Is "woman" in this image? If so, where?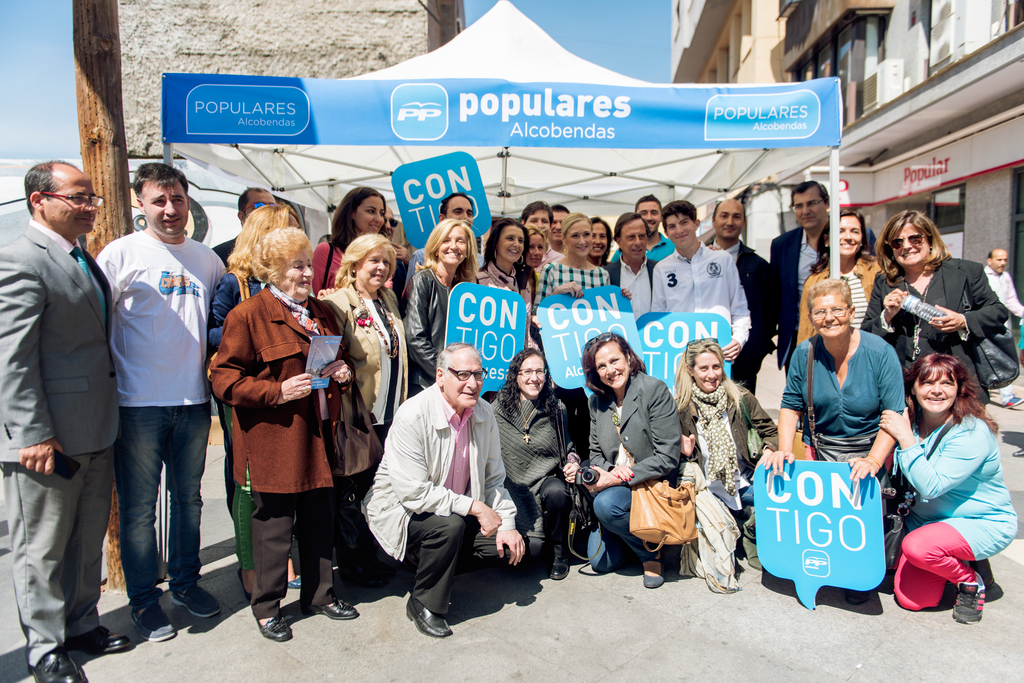
Yes, at box(878, 214, 988, 394).
